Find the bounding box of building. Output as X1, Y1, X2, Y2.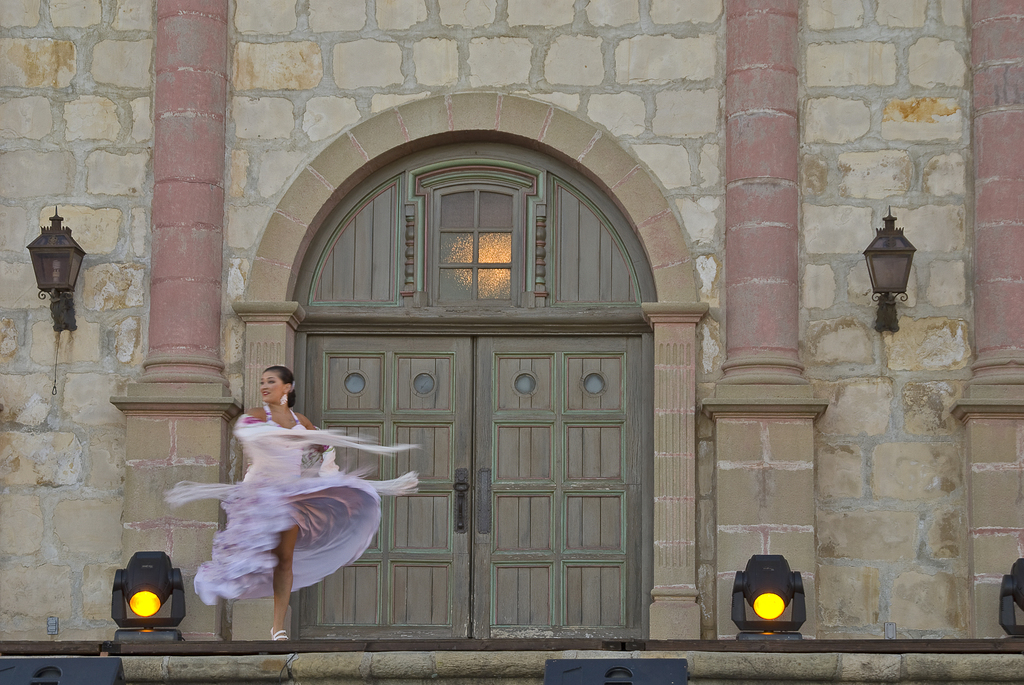
0, 0, 1023, 647.
